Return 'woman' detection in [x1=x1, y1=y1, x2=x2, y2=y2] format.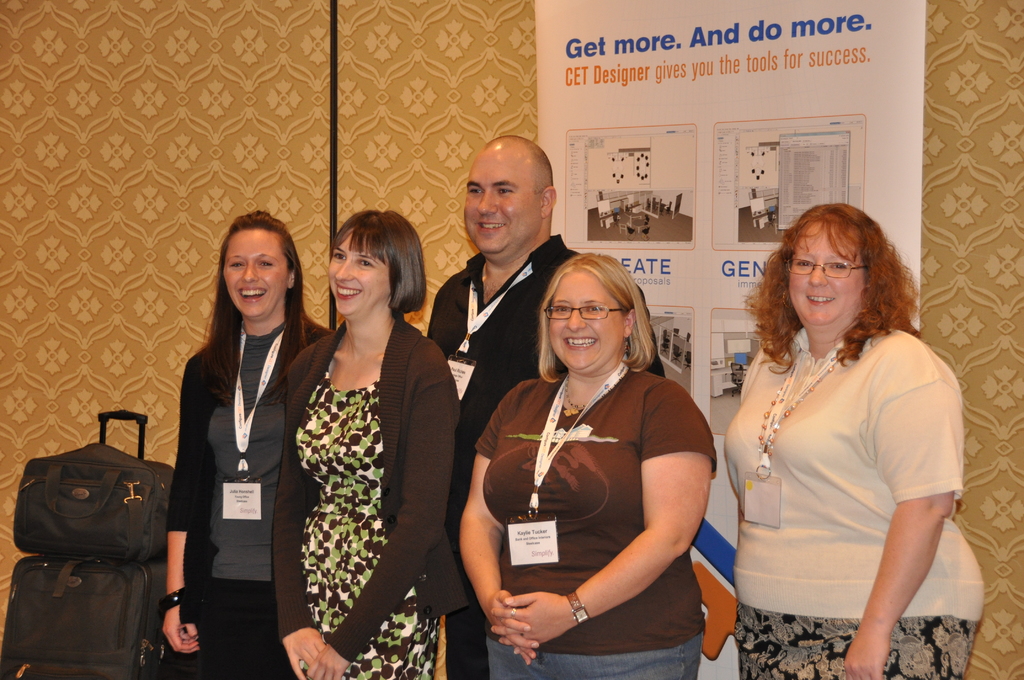
[x1=458, y1=250, x2=717, y2=679].
